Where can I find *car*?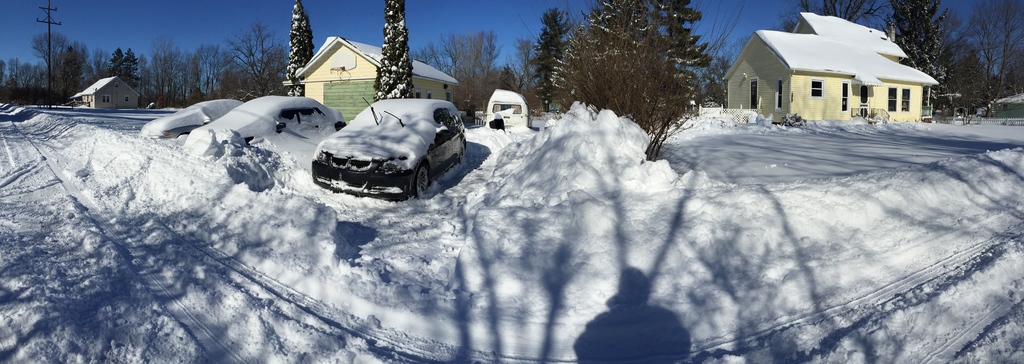
You can find it at bbox(310, 94, 454, 188).
